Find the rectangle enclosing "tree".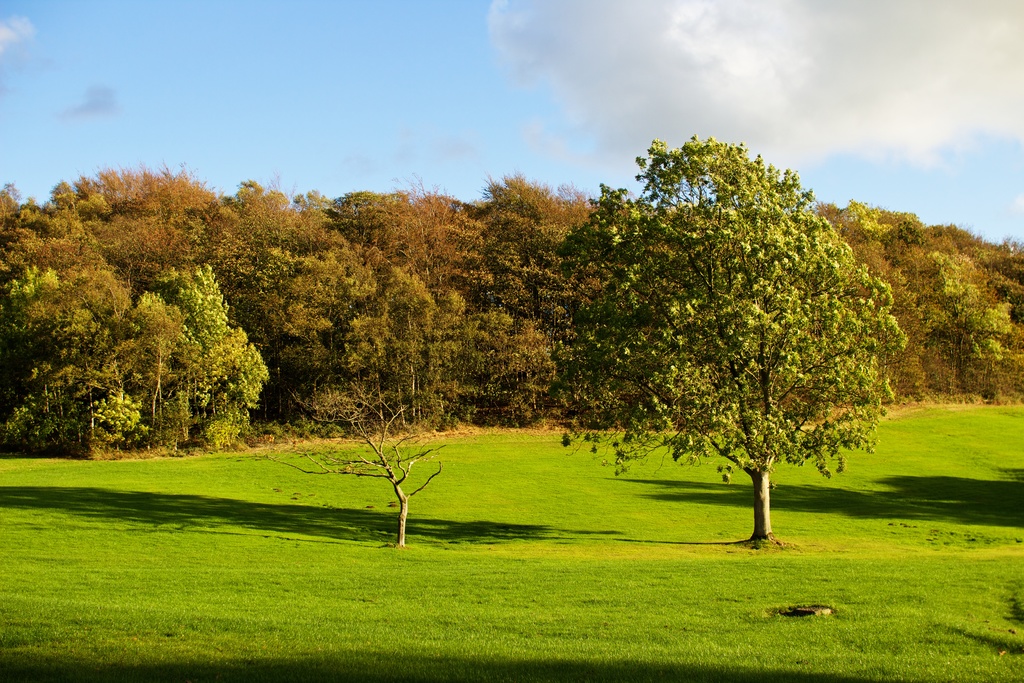
left=260, top=359, right=456, bottom=545.
